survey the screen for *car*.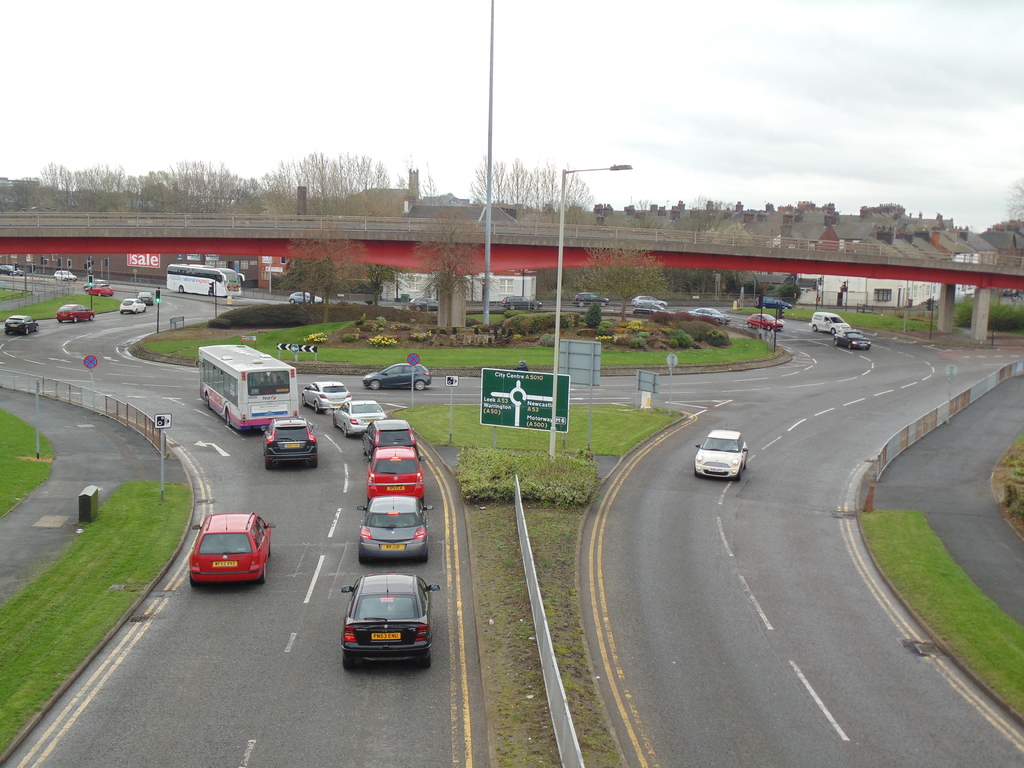
Survey found: 144, 289, 150, 300.
